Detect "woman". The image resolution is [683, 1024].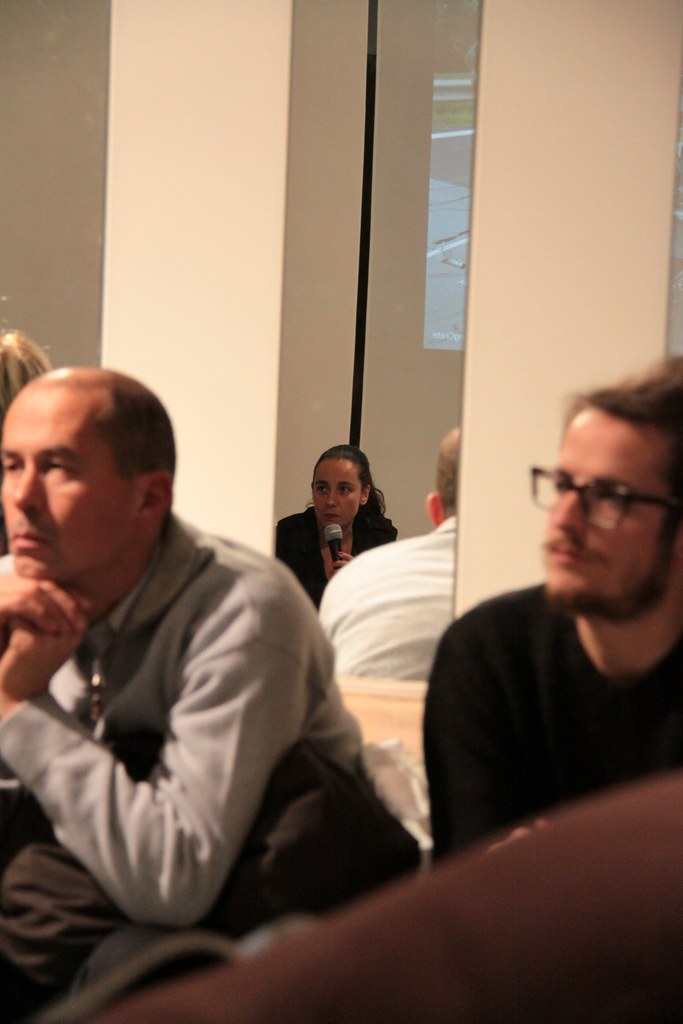
l=276, t=449, r=406, b=596.
